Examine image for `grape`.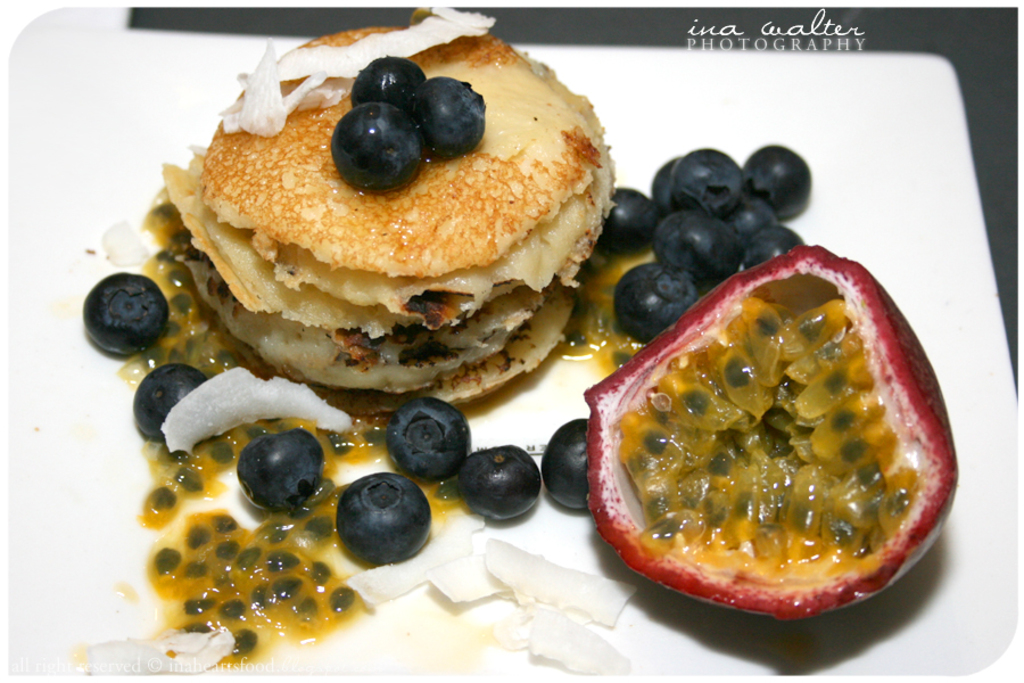
Examination result: 459 445 538 525.
